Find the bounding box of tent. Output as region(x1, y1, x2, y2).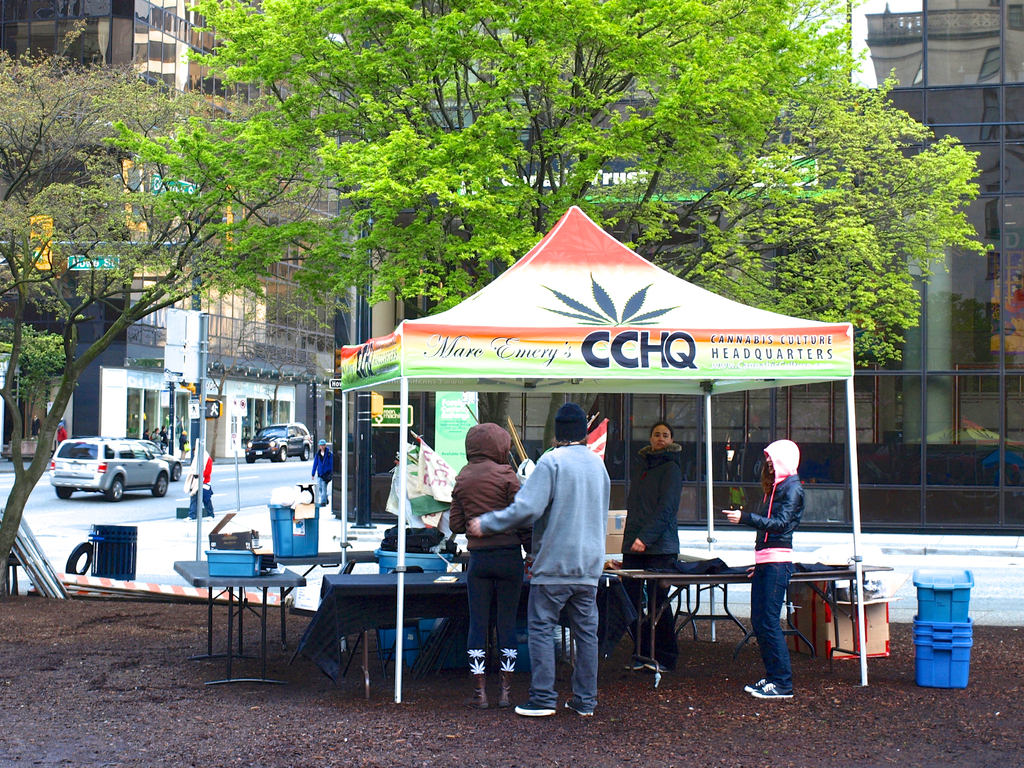
region(342, 199, 868, 701).
